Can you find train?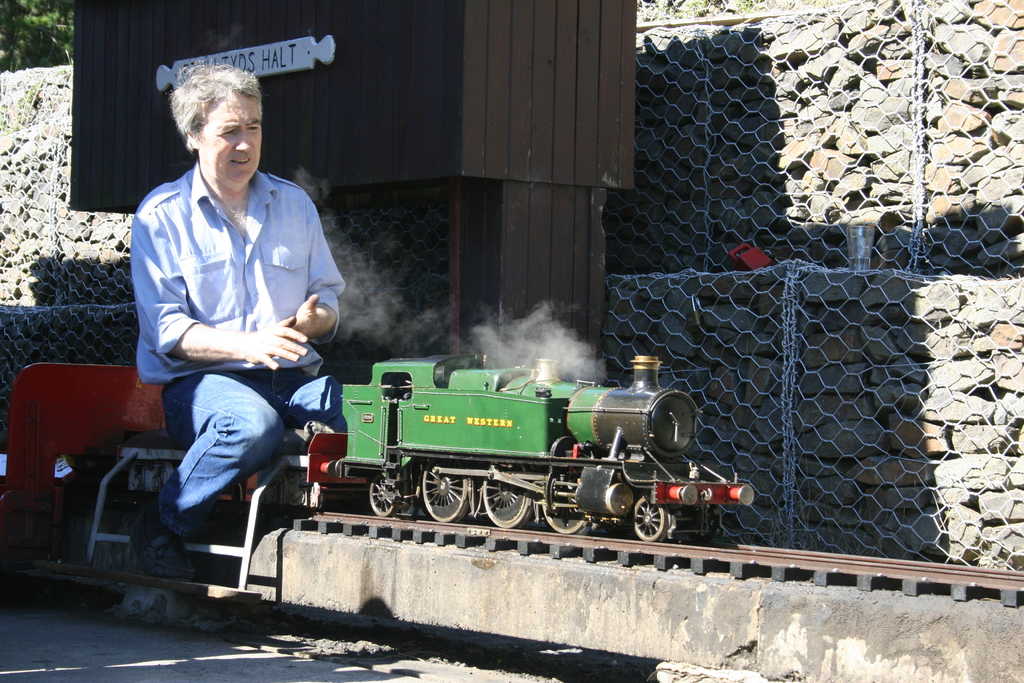
Yes, bounding box: region(335, 345, 765, 543).
